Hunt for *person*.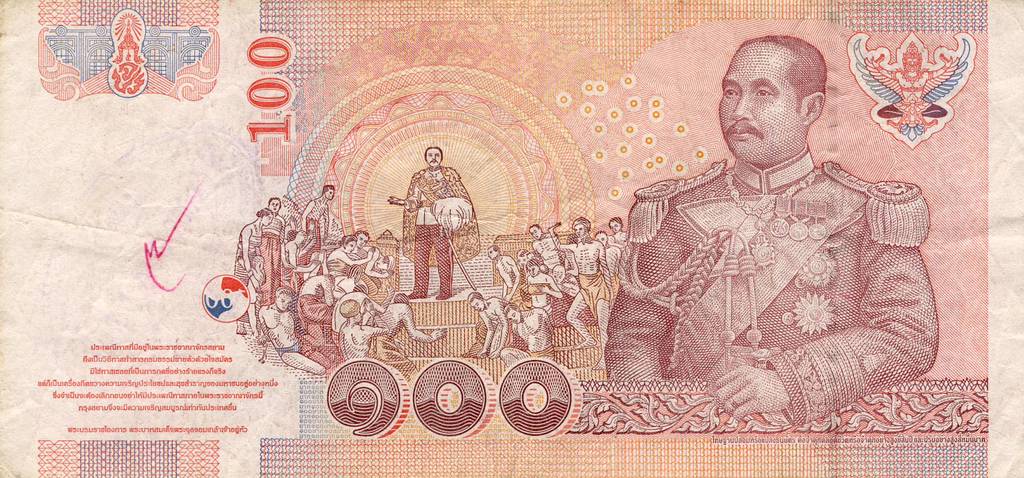
Hunted down at crop(349, 228, 385, 294).
